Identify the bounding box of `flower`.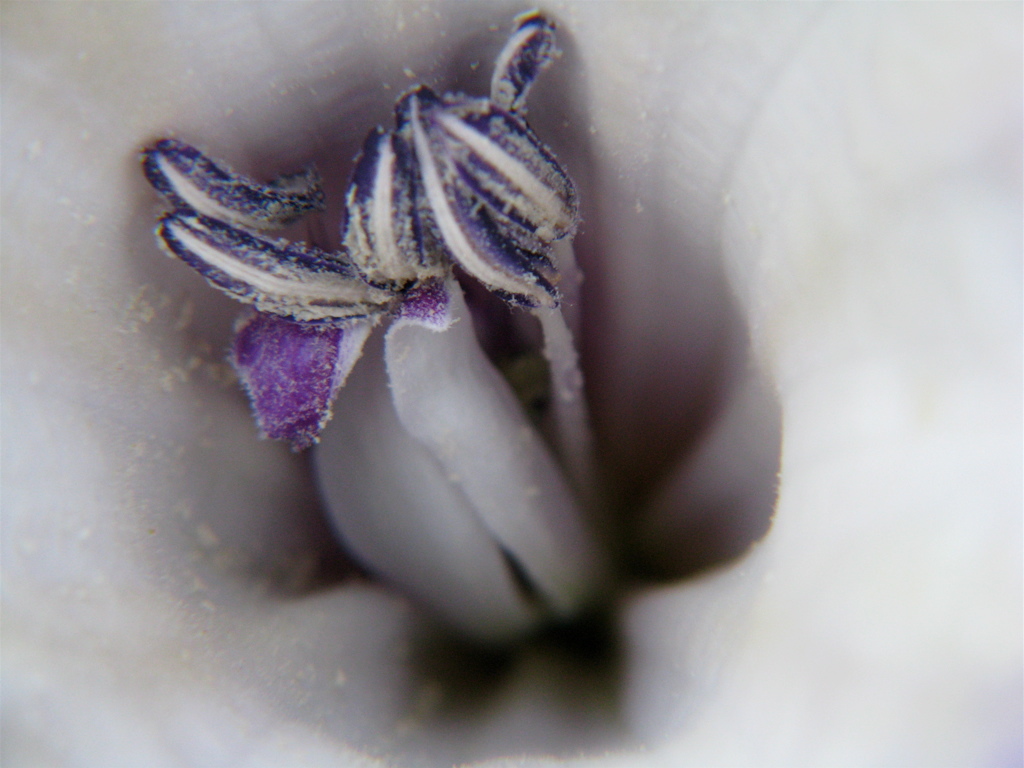
box=[0, 0, 1023, 767].
